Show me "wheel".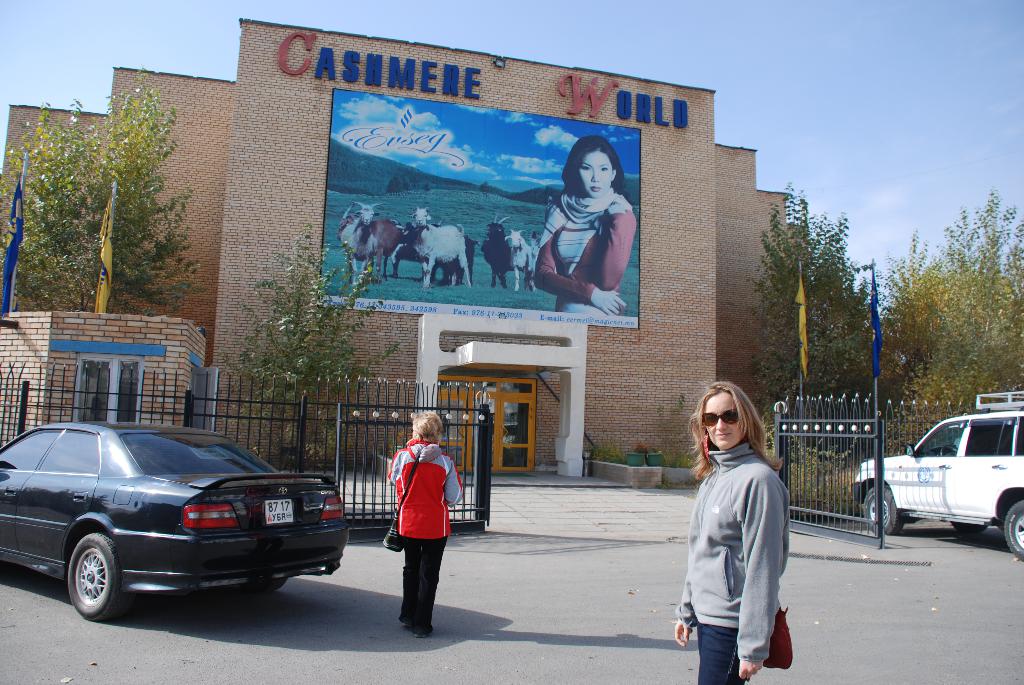
"wheel" is here: [998, 501, 1023, 562].
